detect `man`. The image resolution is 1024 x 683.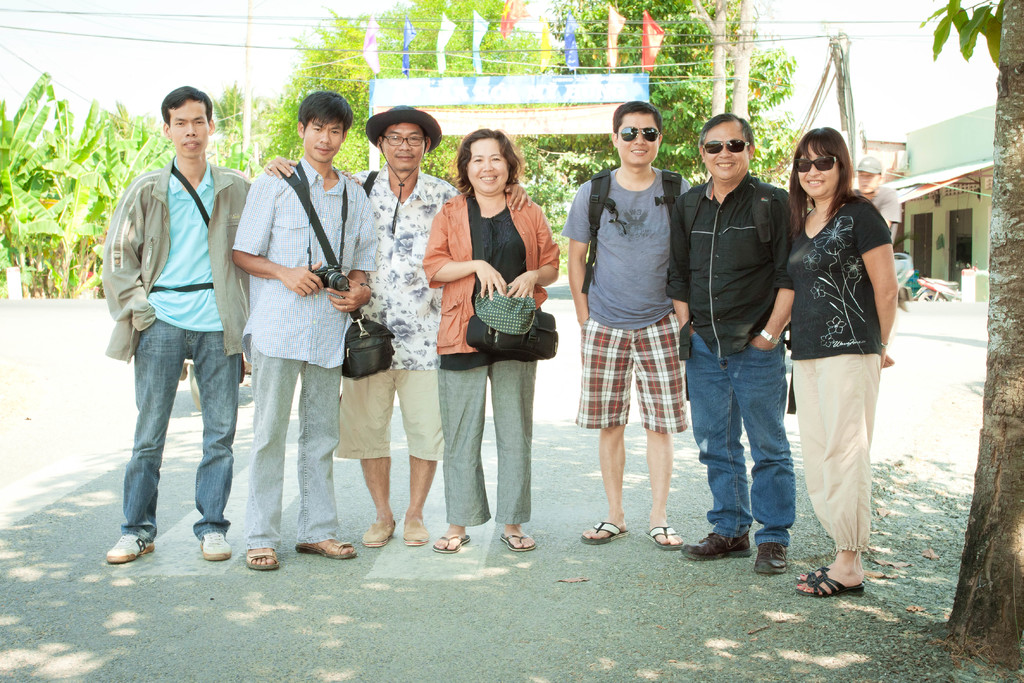
<region>559, 99, 691, 553</region>.
